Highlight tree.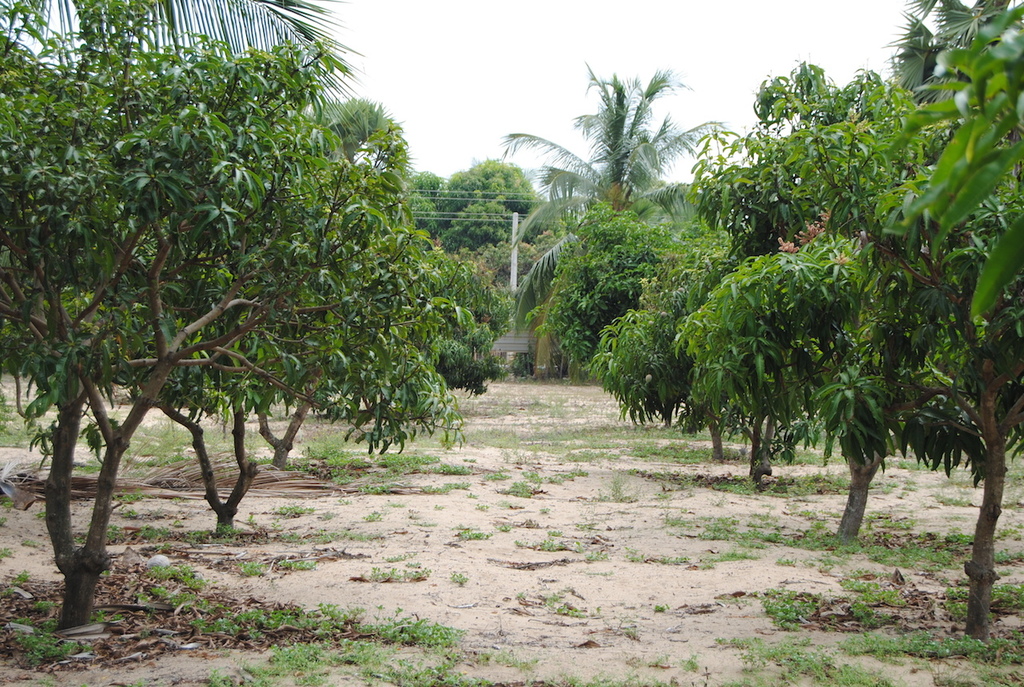
Highlighted region: bbox=[427, 163, 538, 258].
